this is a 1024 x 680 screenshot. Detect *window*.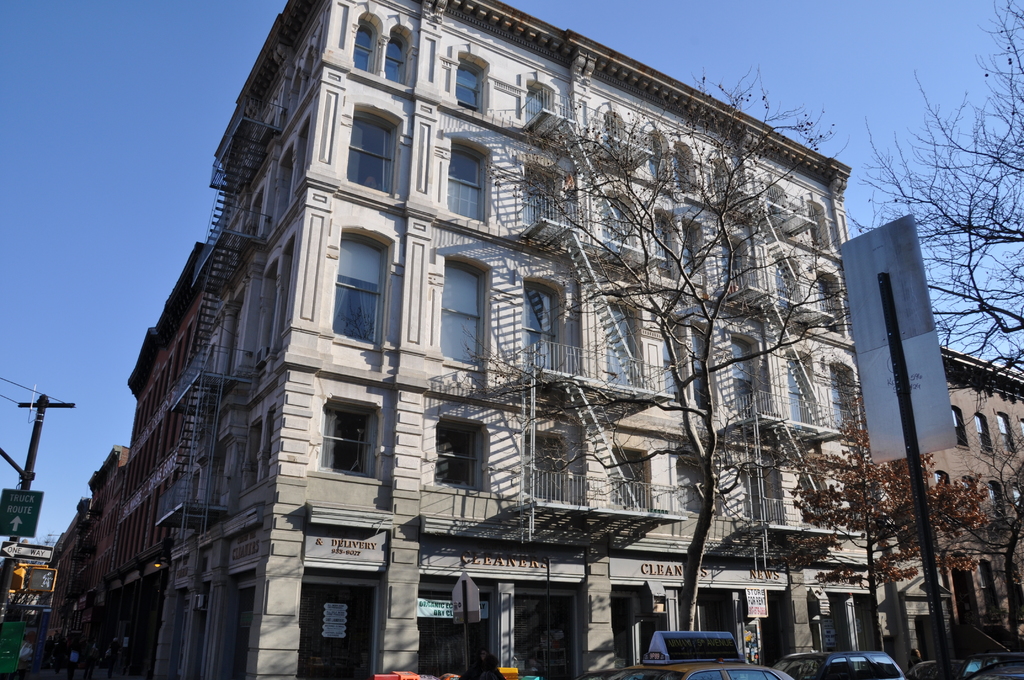
Rect(808, 203, 829, 250).
